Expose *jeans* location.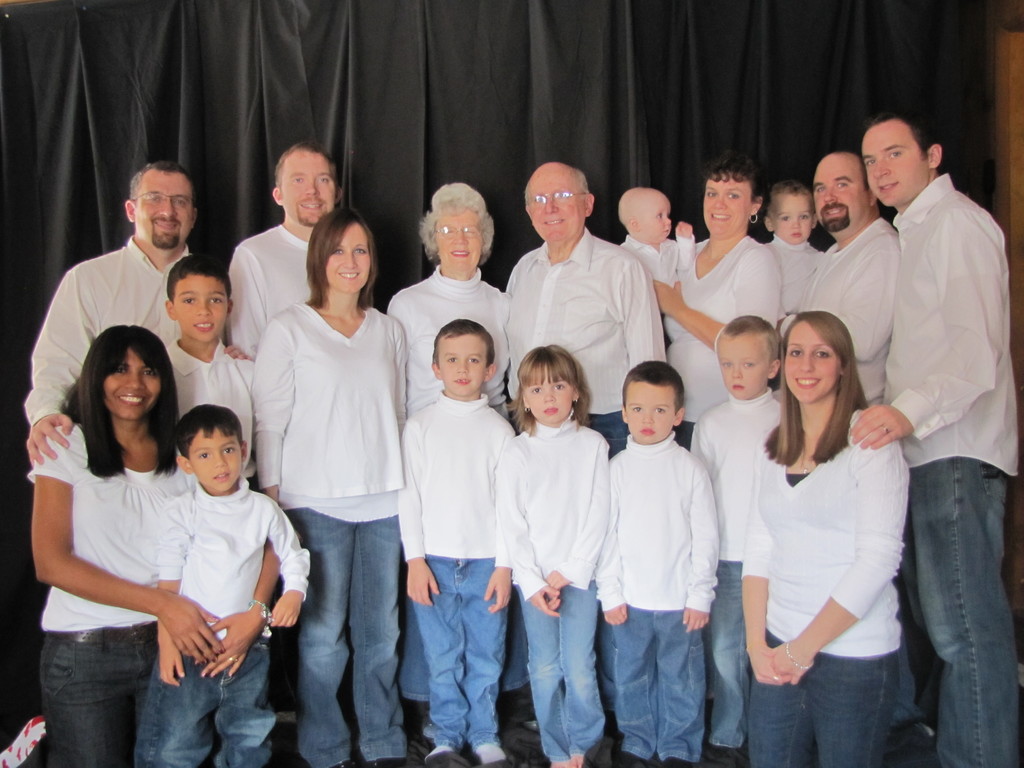
Exposed at 133, 645, 293, 767.
